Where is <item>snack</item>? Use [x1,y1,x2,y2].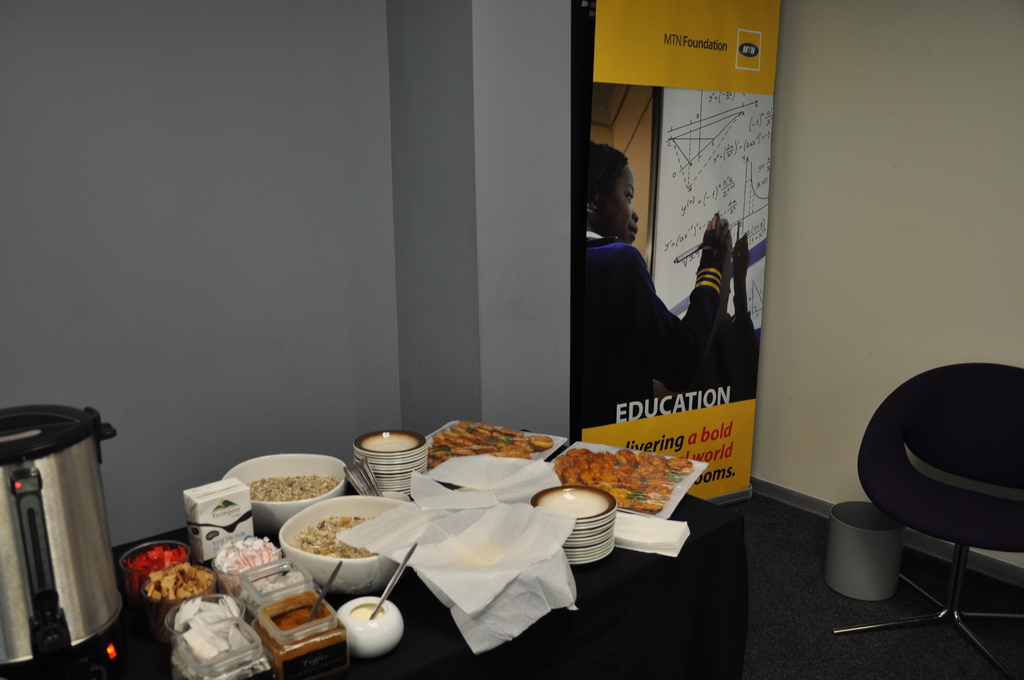
[548,449,696,517].
